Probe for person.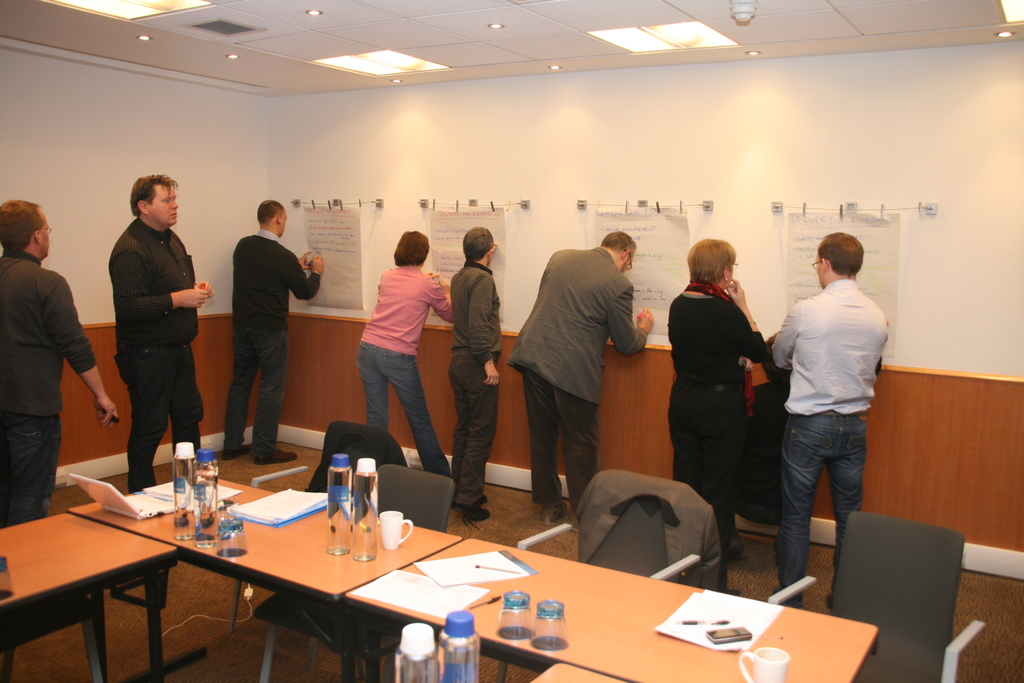
Probe result: left=109, top=173, right=214, bottom=493.
